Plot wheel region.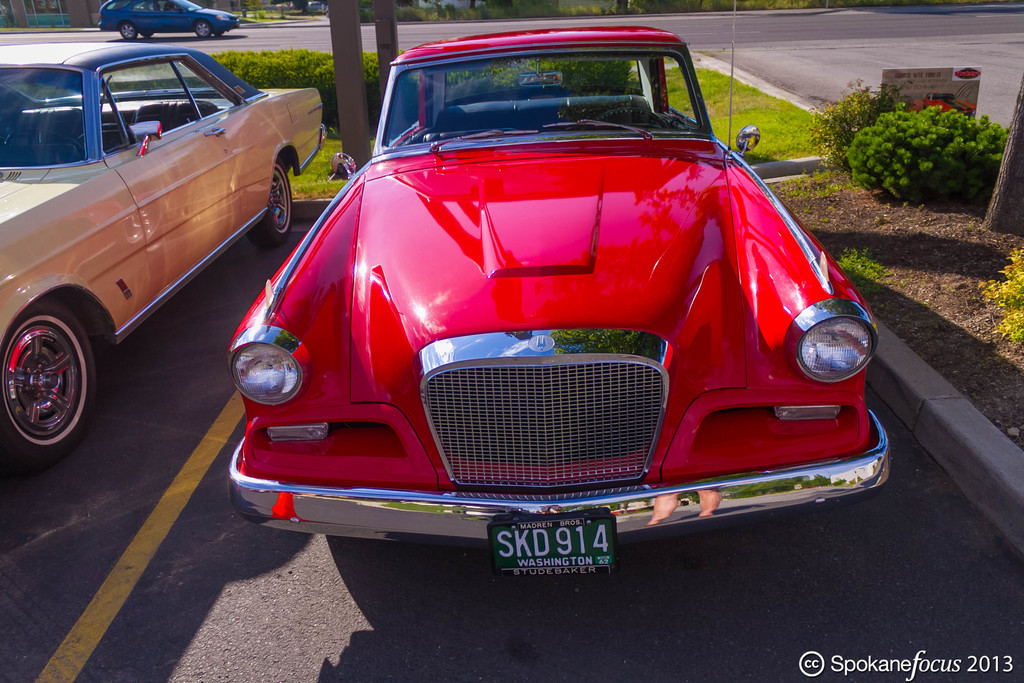
Plotted at left=244, top=163, right=297, bottom=247.
